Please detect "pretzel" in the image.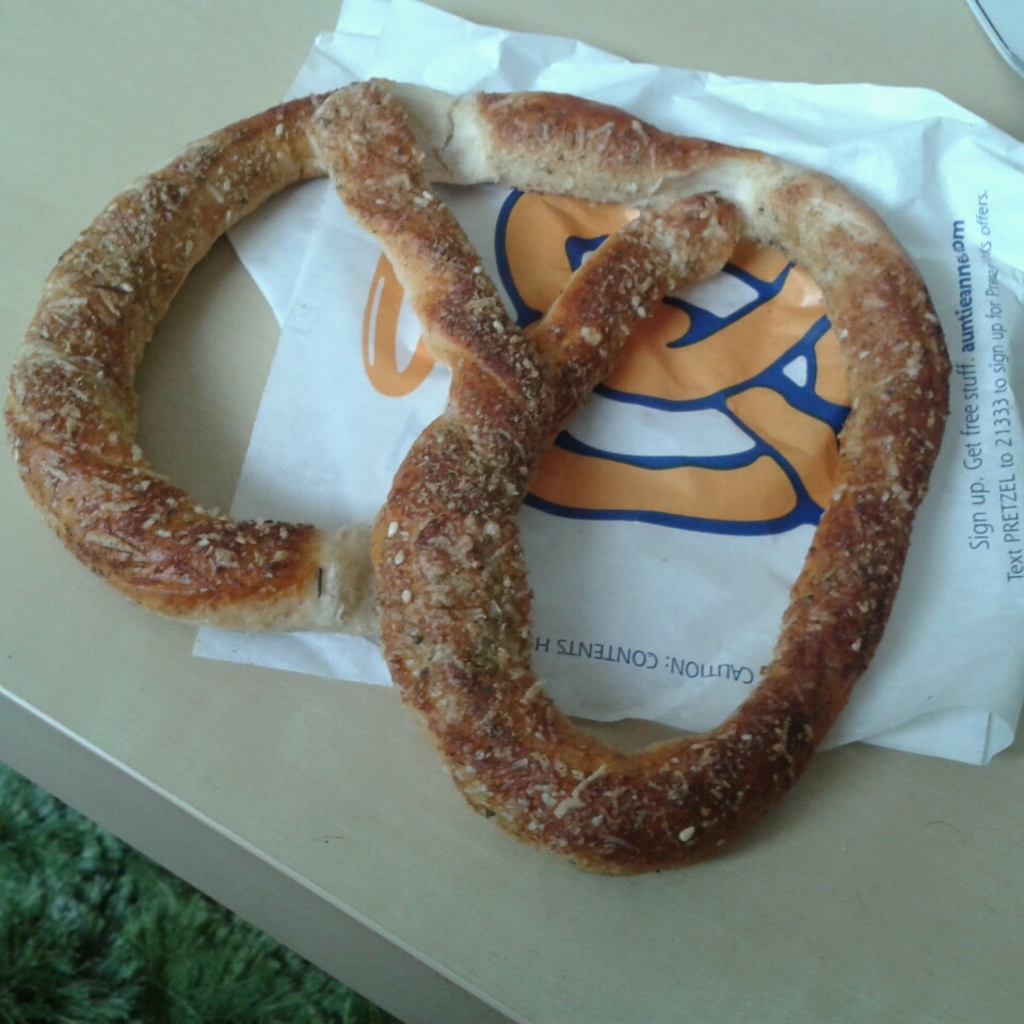
rect(1, 67, 953, 870).
